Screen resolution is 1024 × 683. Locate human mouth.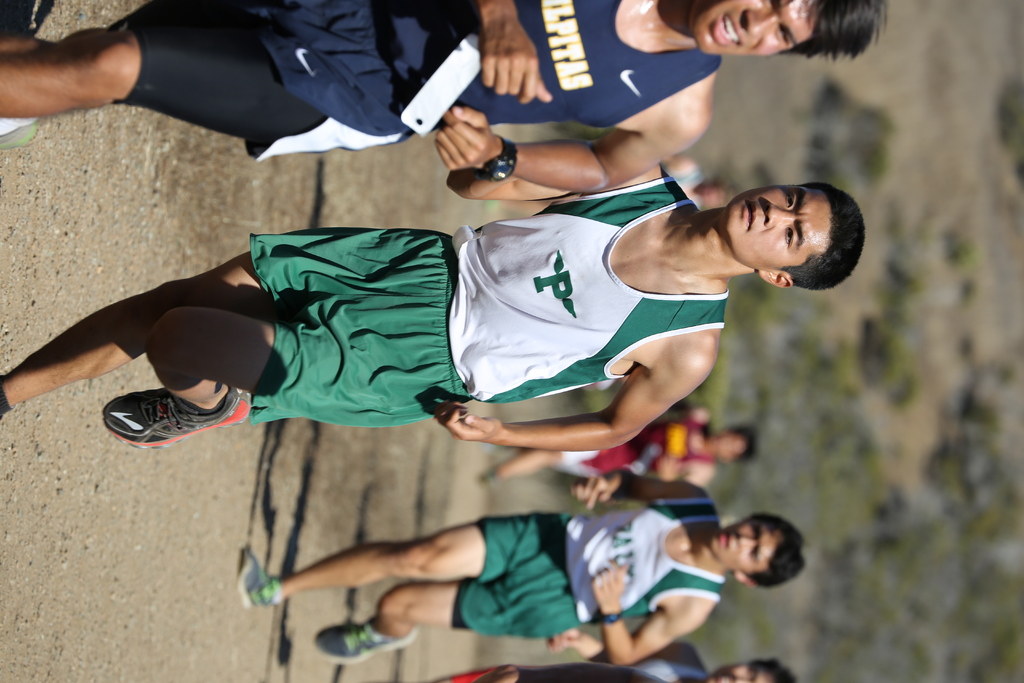
rect(719, 530, 731, 547).
